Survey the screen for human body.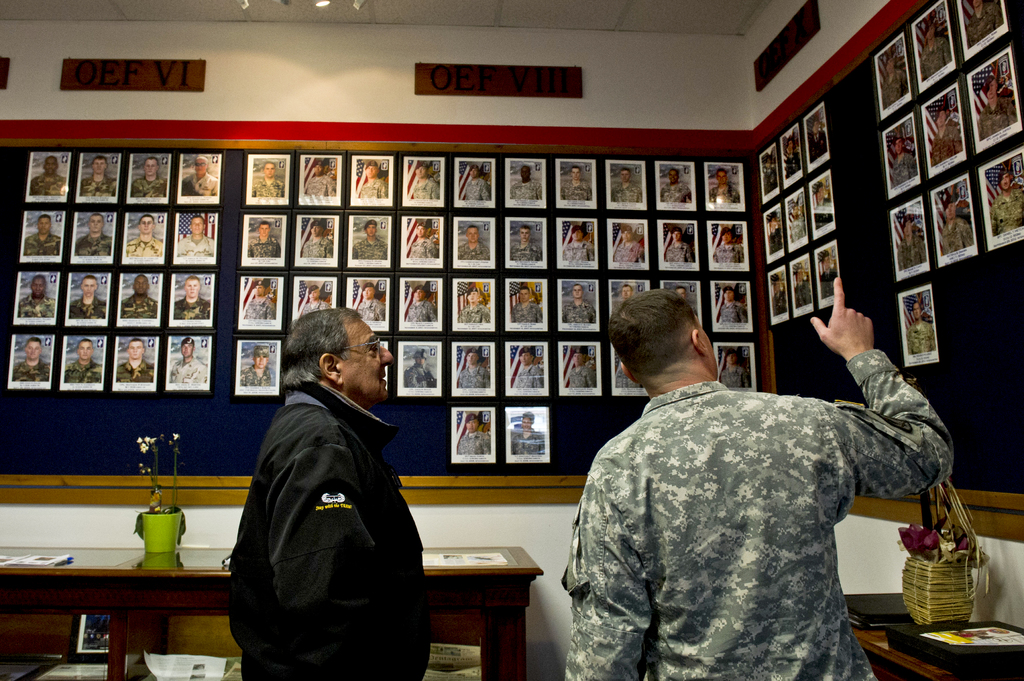
Survey found: [left=968, top=0, right=1003, bottom=44].
